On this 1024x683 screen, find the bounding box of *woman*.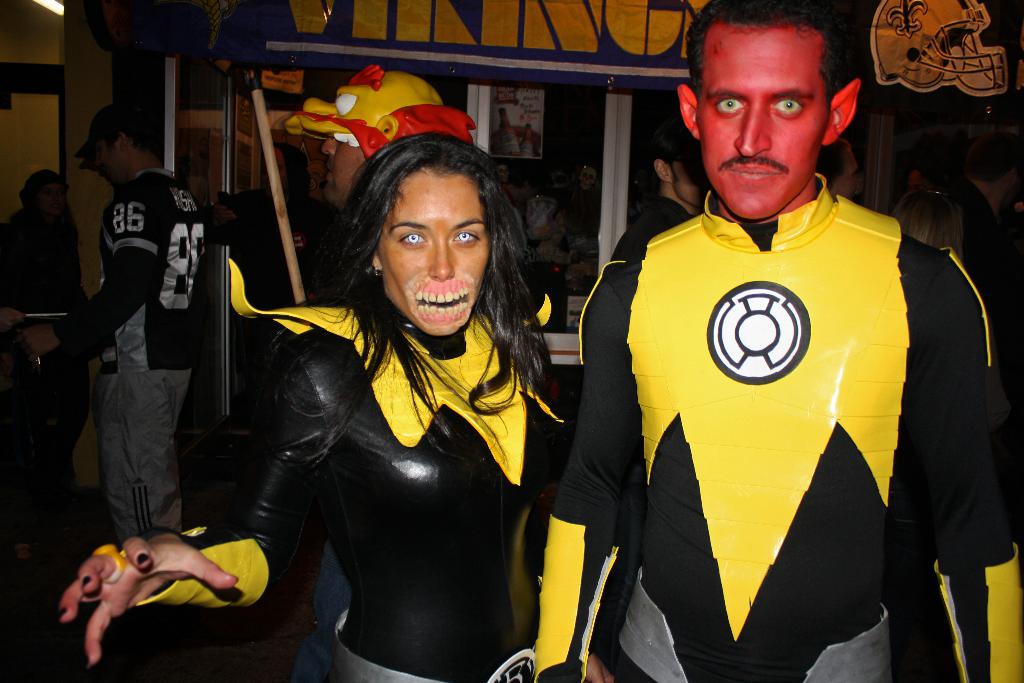
Bounding box: region(56, 122, 625, 682).
